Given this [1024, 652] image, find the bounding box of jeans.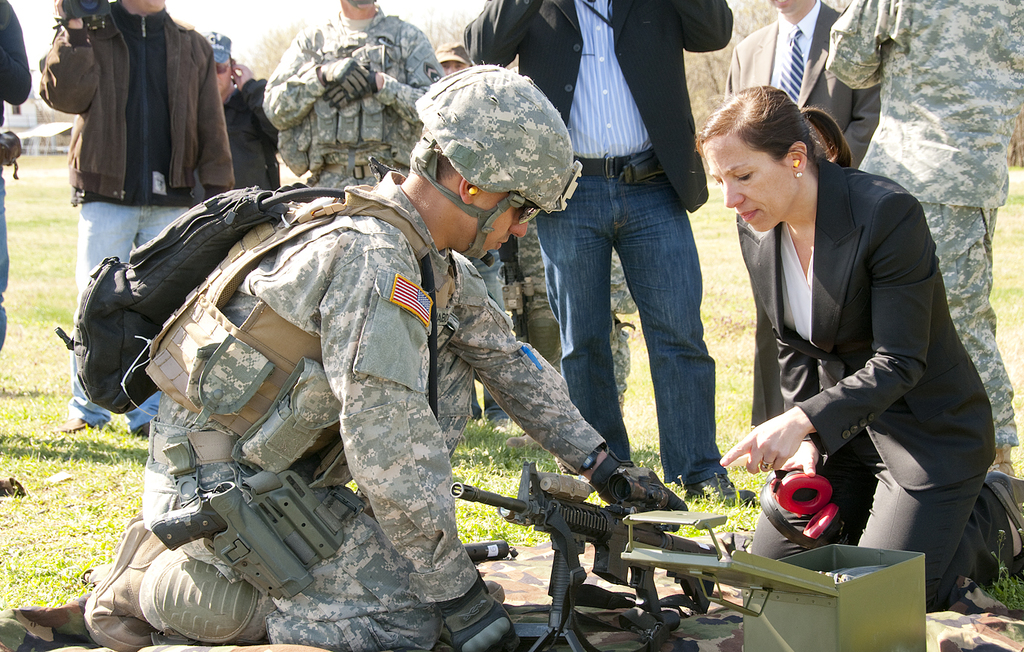
(0, 189, 7, 344).
